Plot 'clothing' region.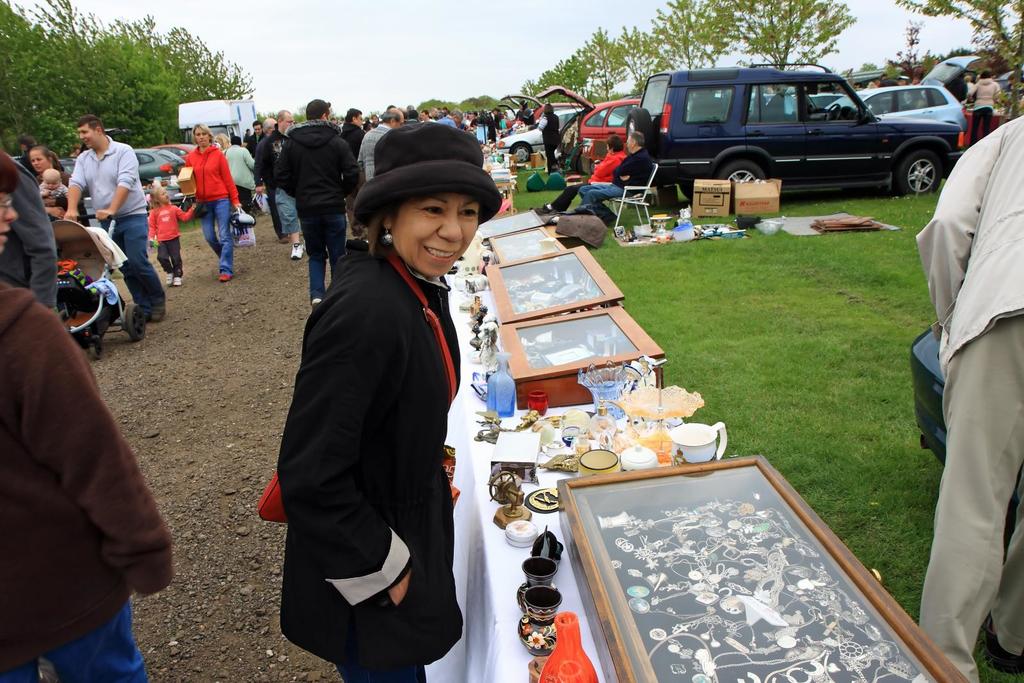
Plotted at bbox=[920, 106, 1023, 682].
